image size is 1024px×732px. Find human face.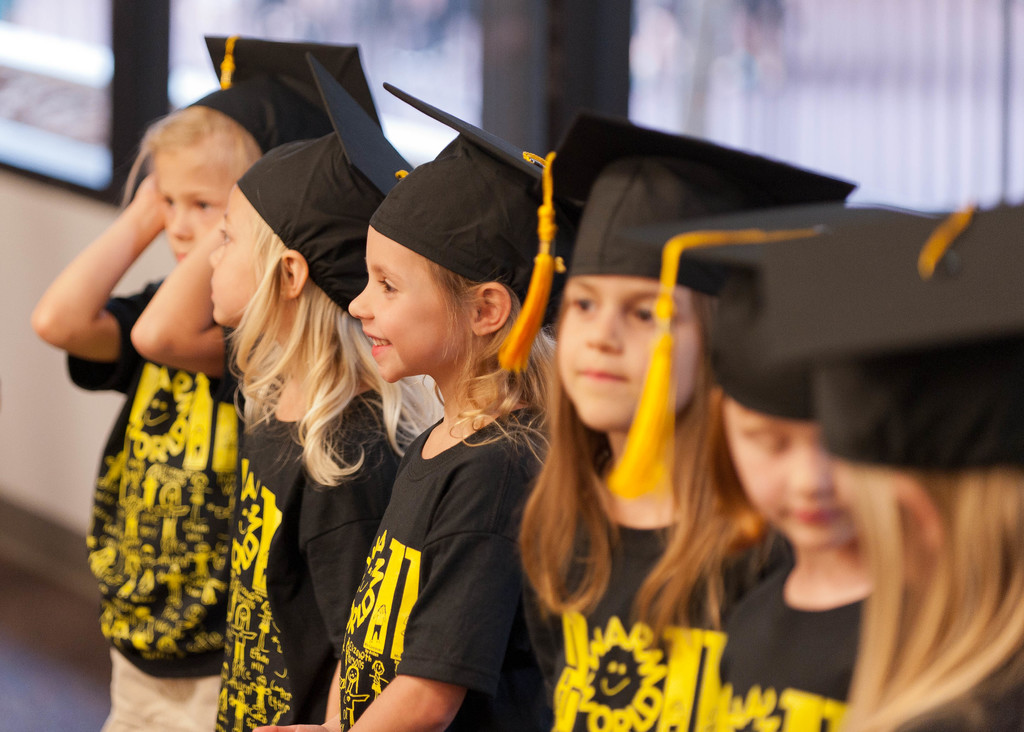
crop(559, 272, 703, 431).
